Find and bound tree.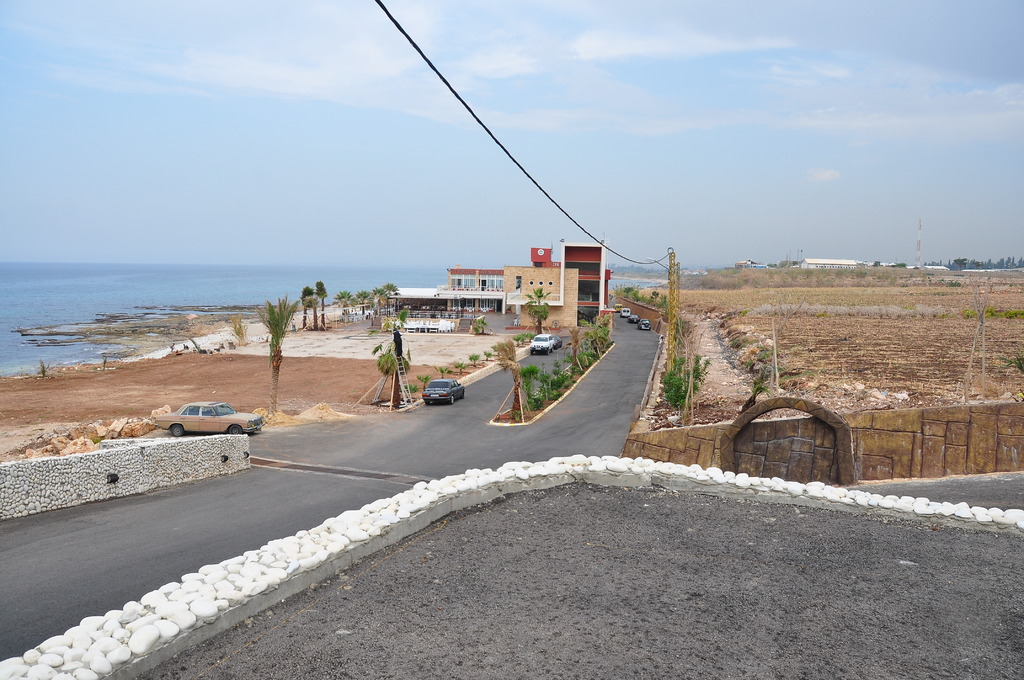
Bound: (311, 281, 327, 325).
